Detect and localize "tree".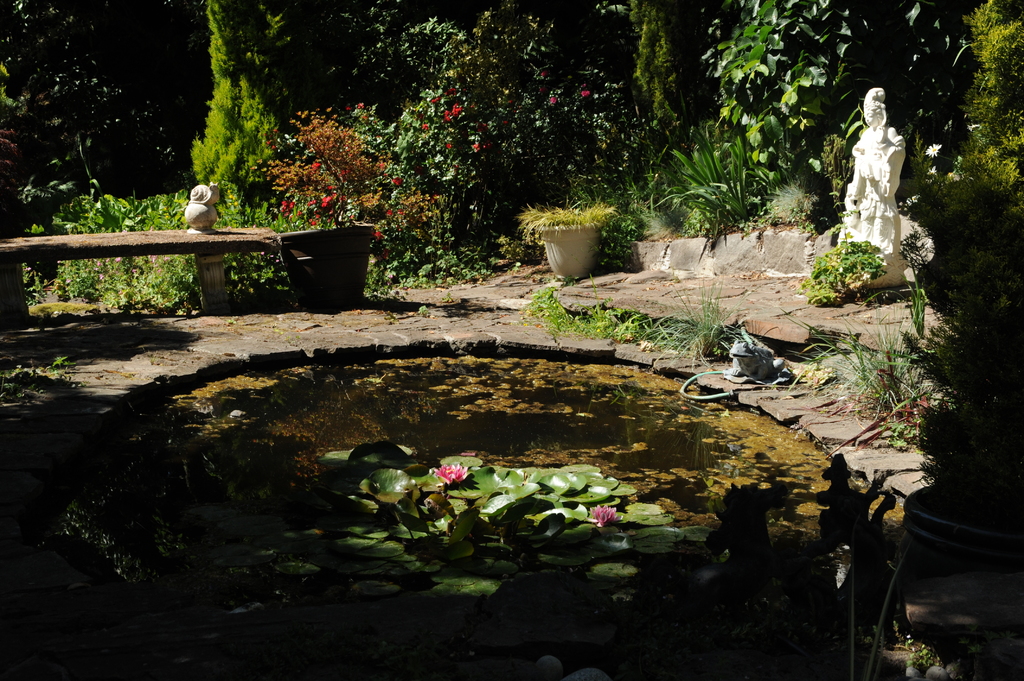
Localized at (left=191, top=0, right=276, bottom=194).
